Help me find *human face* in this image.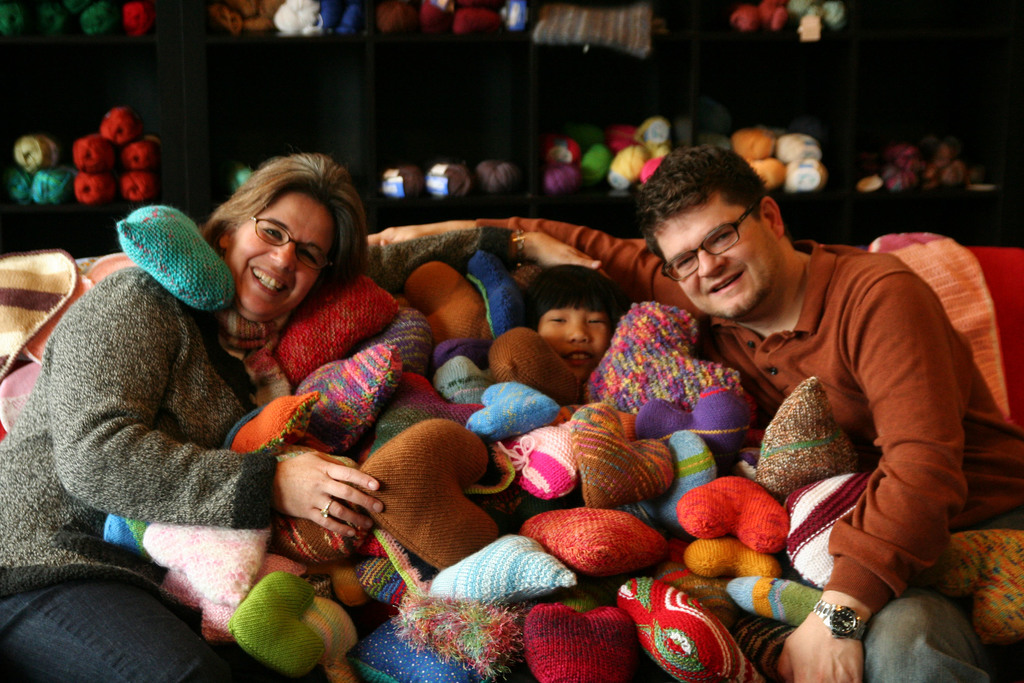
Found it: <bbox>536, 304, 607, 372</bbox>.
